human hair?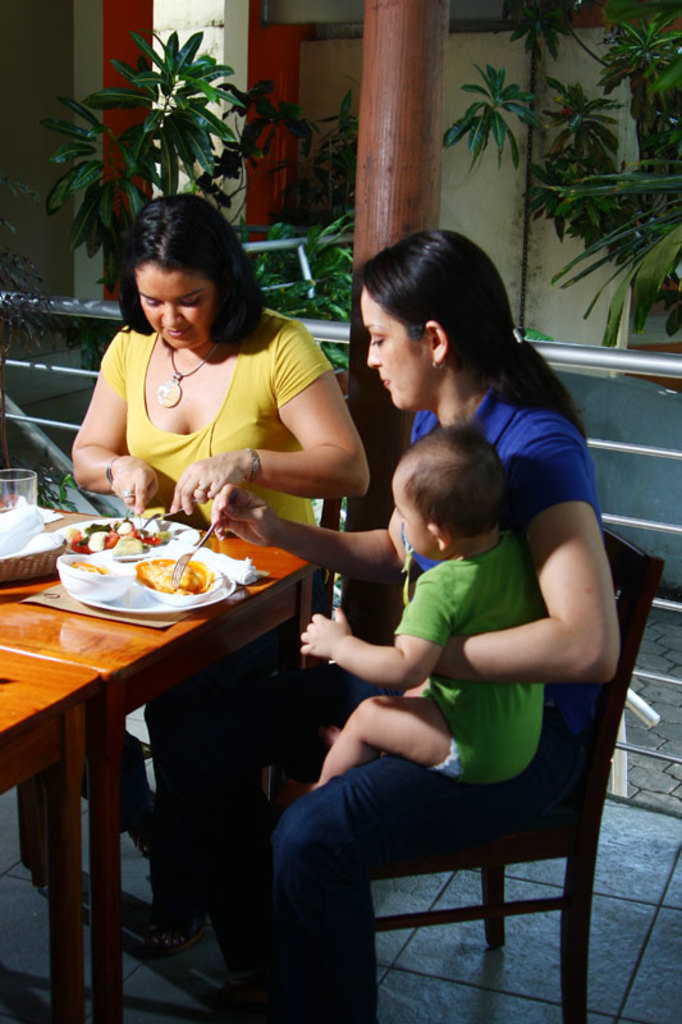
(x1=353, y1=227, x2=589, y2=453)
